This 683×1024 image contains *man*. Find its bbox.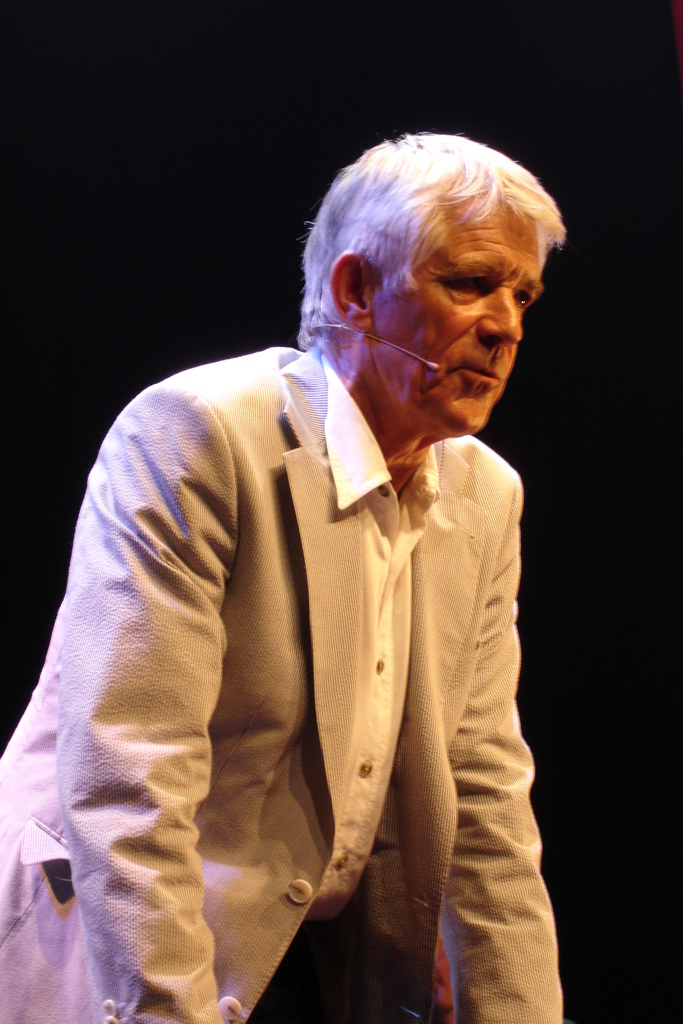
[63,104,588,989].
